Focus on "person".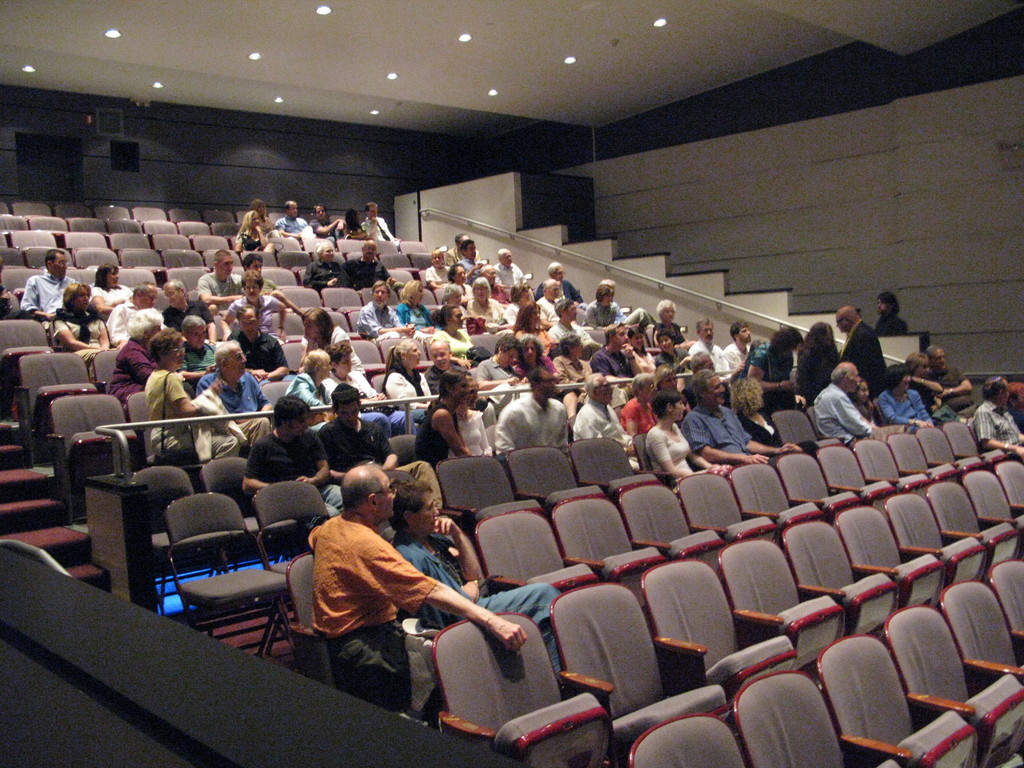
Focused at (x1=340, y1=238, x2=397, y2=294).
